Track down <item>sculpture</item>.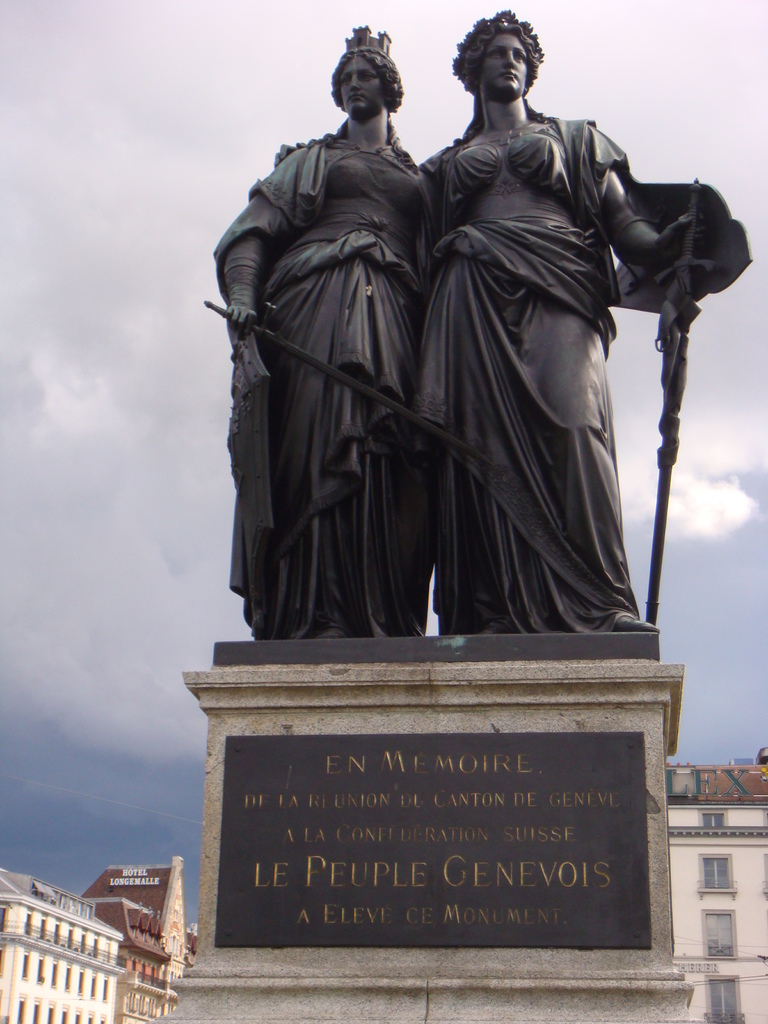
Tracked to select_region(271, 0, 745, 629).
